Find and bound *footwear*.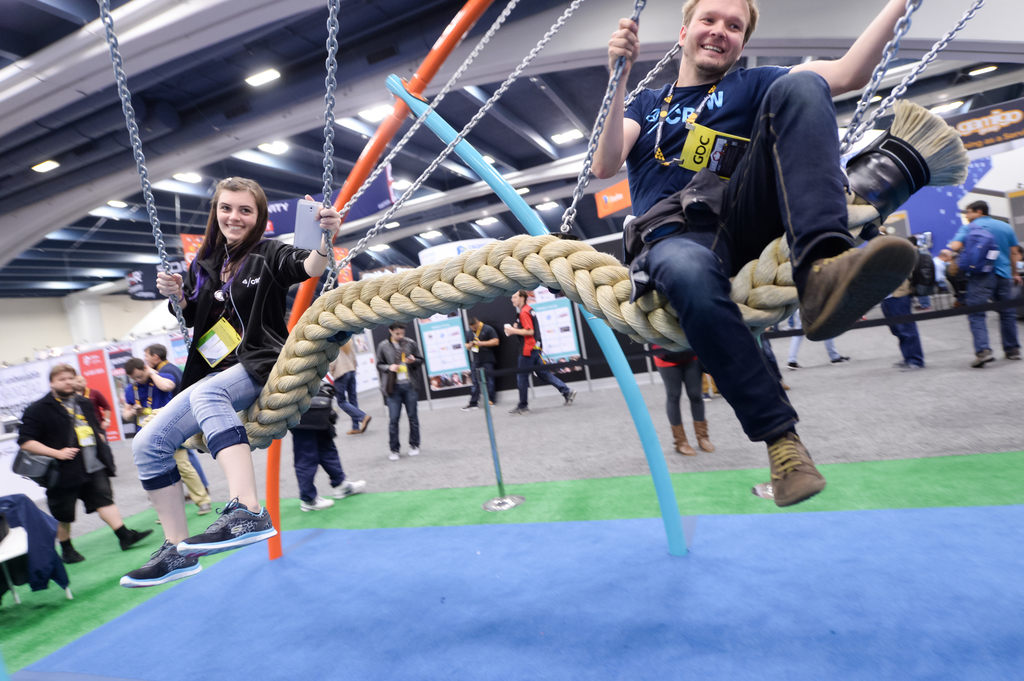
Bound: BBox(118, 538, 206, 588).
